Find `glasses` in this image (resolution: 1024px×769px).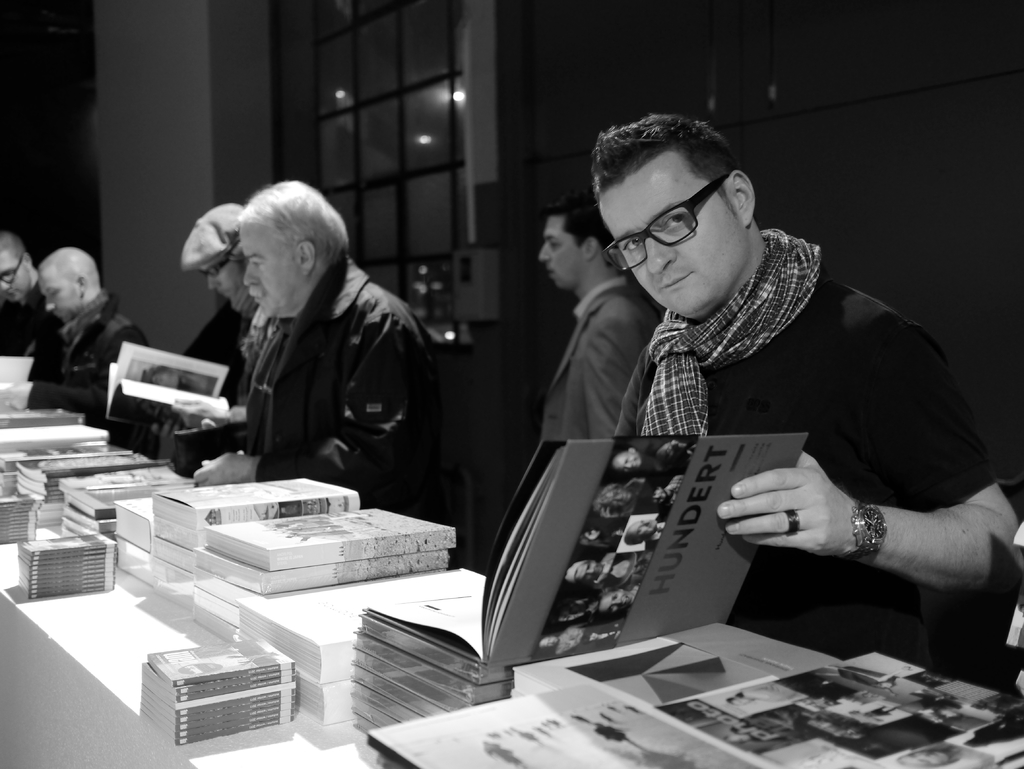
[x1=196, y1=258, x2=234, y2=280].
